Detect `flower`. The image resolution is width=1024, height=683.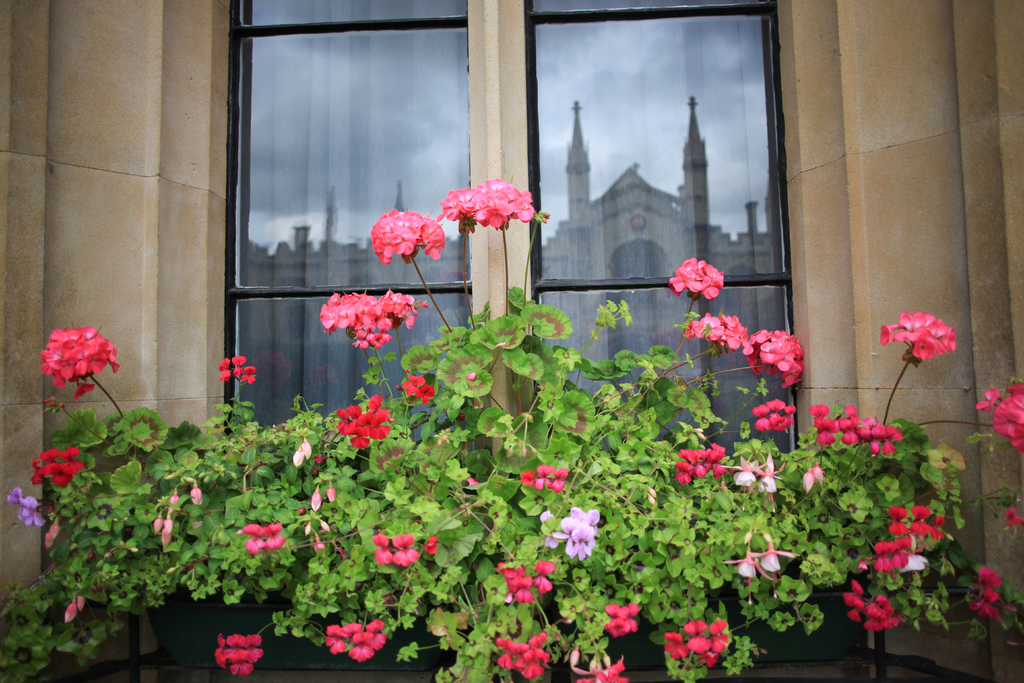
[993, 381, 1023, 449].
